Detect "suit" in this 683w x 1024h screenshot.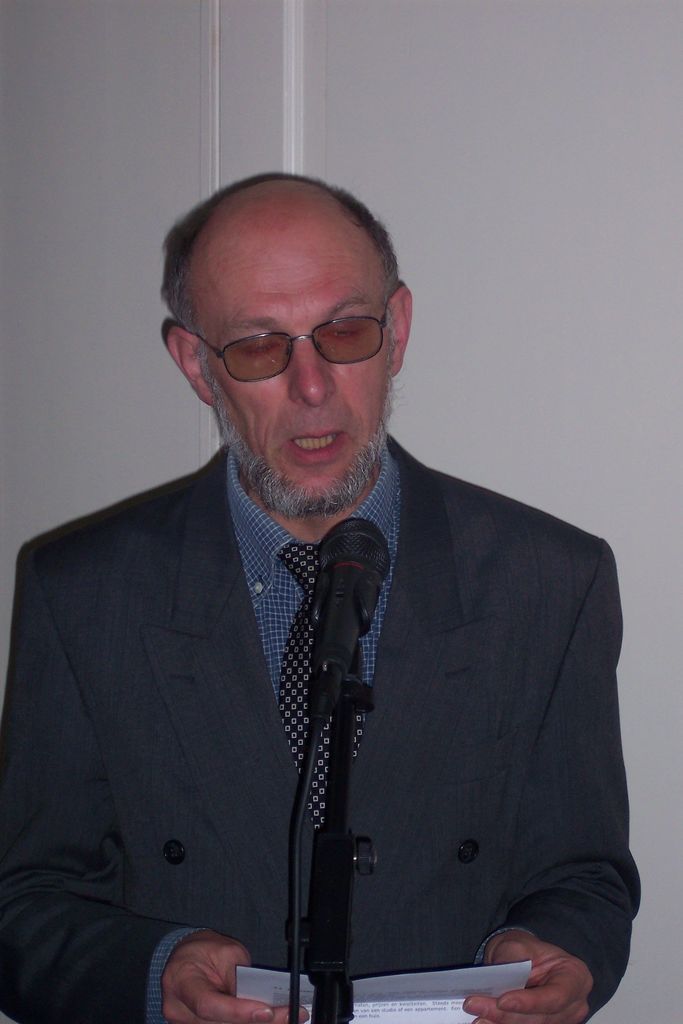
Detection: 0 433 646 1023.
